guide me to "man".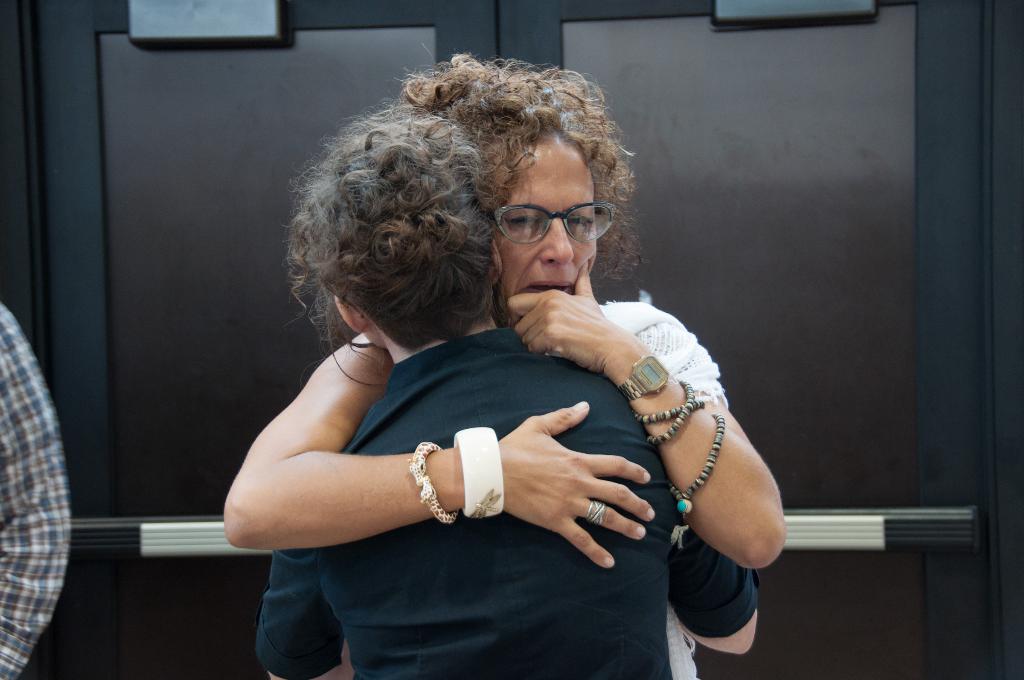
Guidance: (left=0, top=300, right=66, bottom=679).
